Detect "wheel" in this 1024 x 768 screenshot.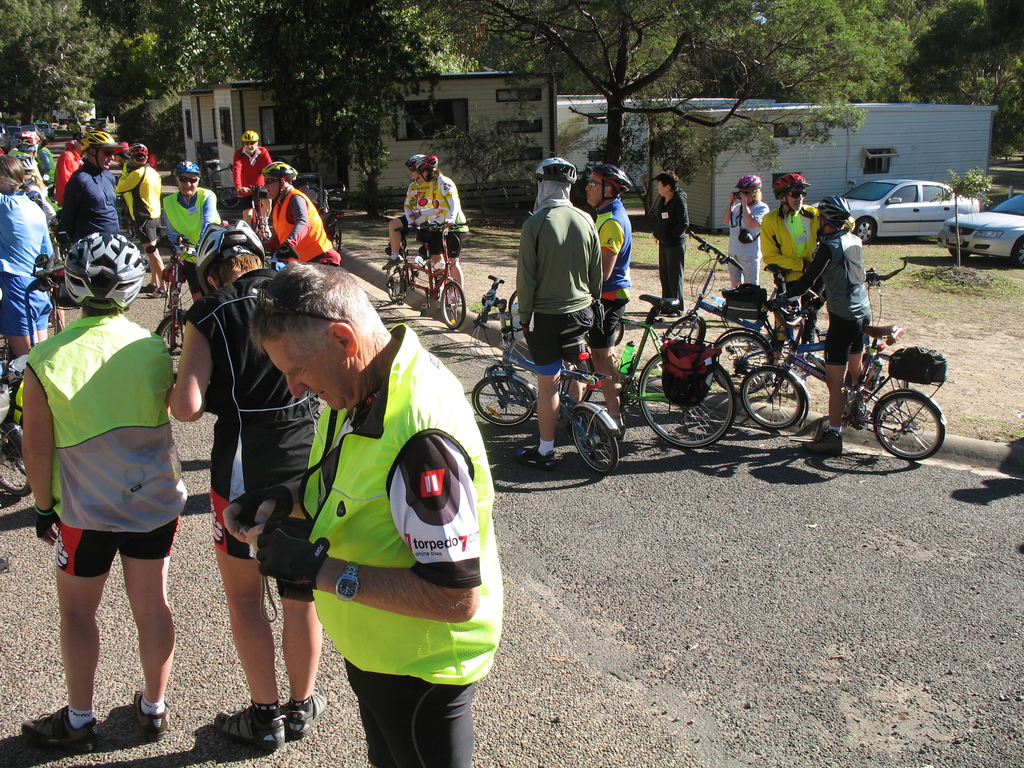
Detection: bbox=[1012, 241, 1023, 268].
